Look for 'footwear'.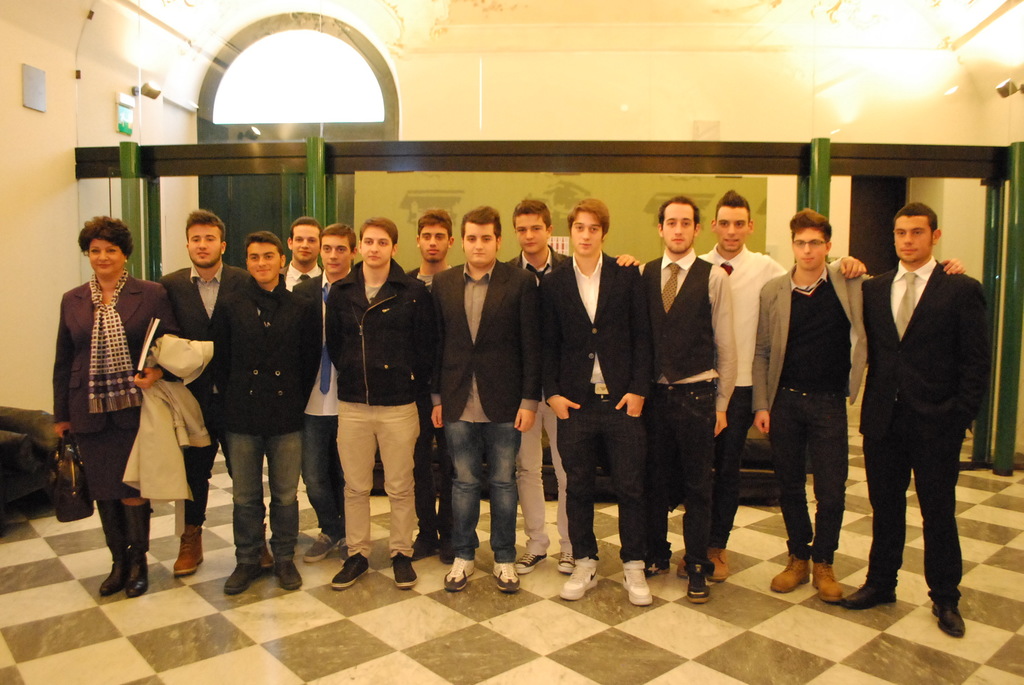
Found: bbox(436, 542, 451, 560).
